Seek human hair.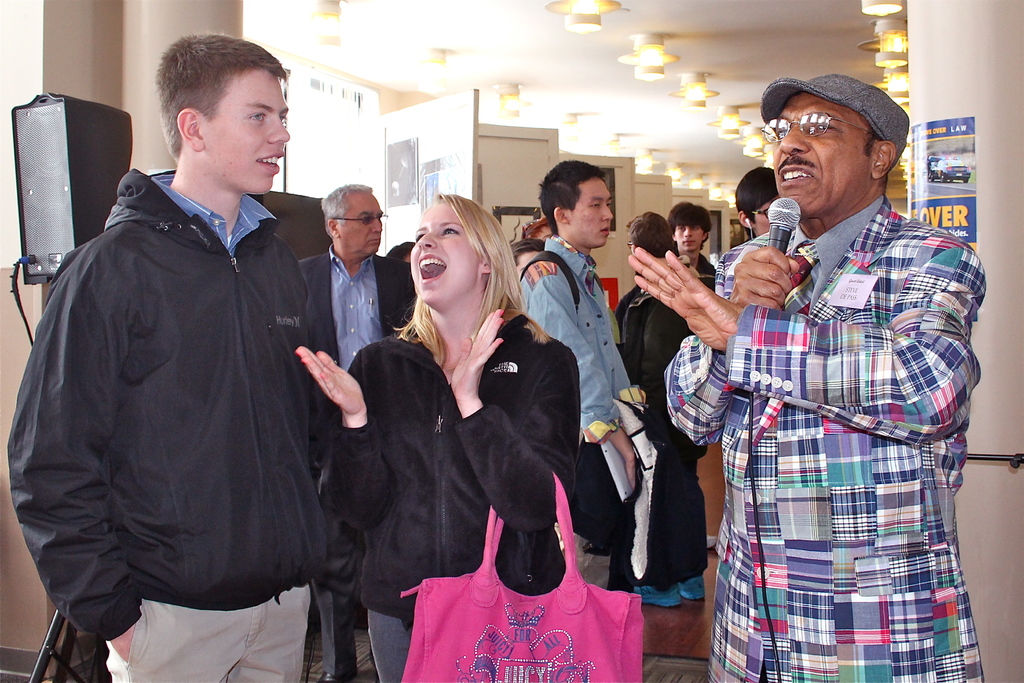
bbox=(398, 192, 511, 356).
